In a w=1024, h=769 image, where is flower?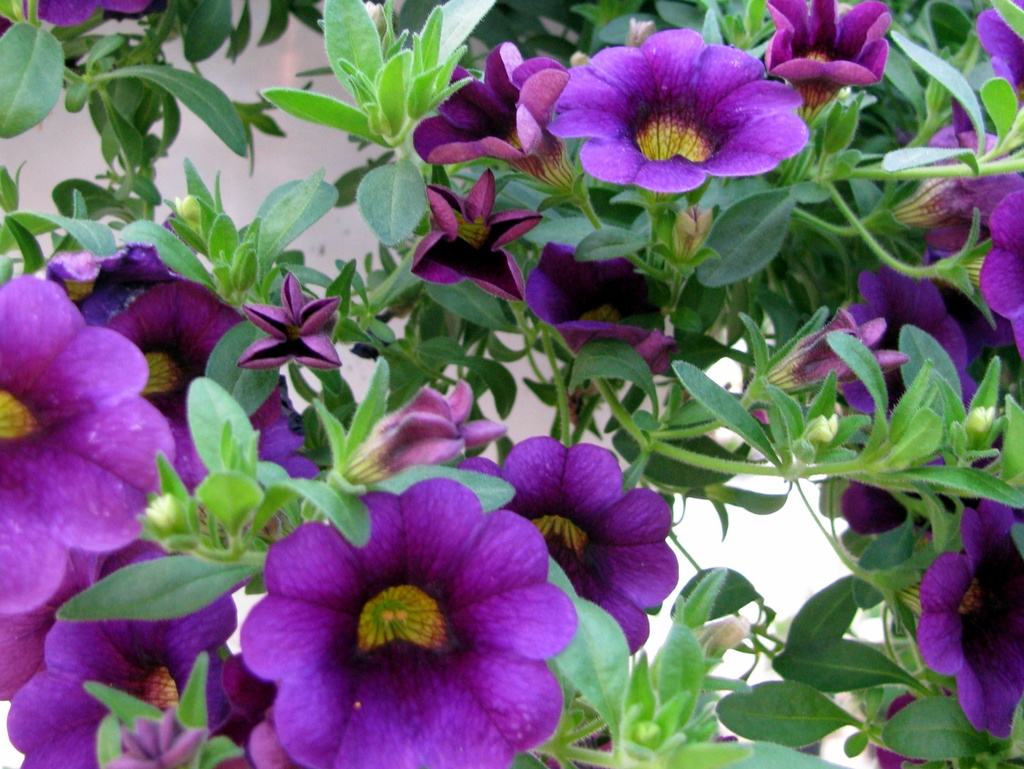
[458, 432, 678, 657].
